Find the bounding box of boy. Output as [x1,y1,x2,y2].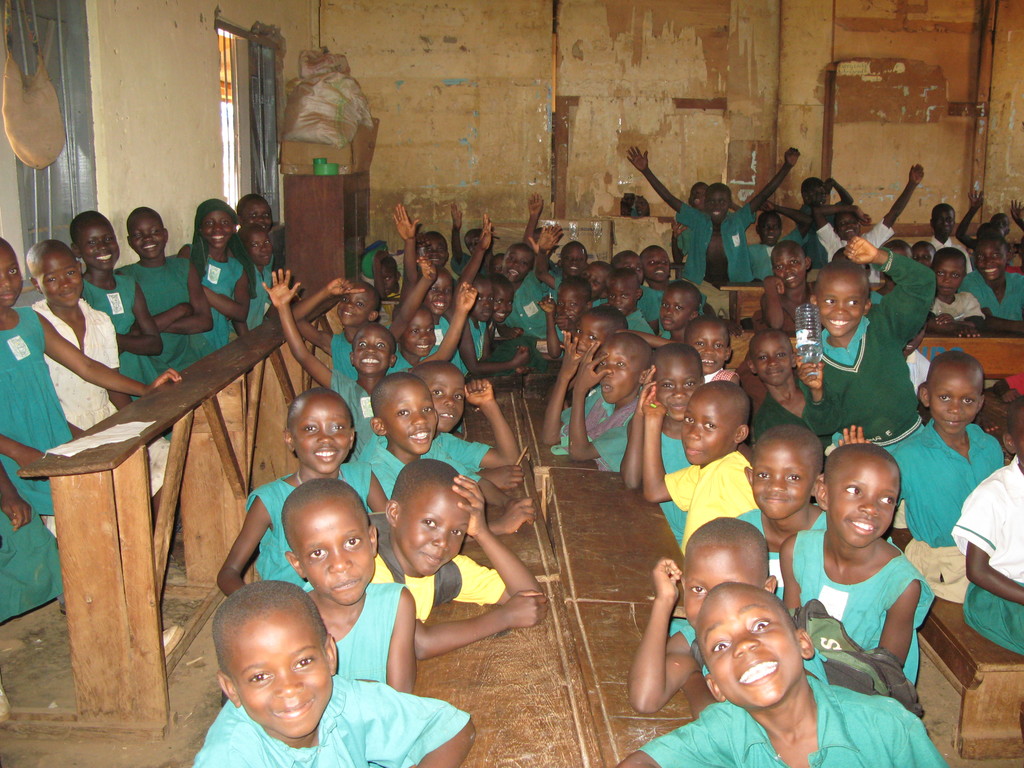
[538,281,591,363].
